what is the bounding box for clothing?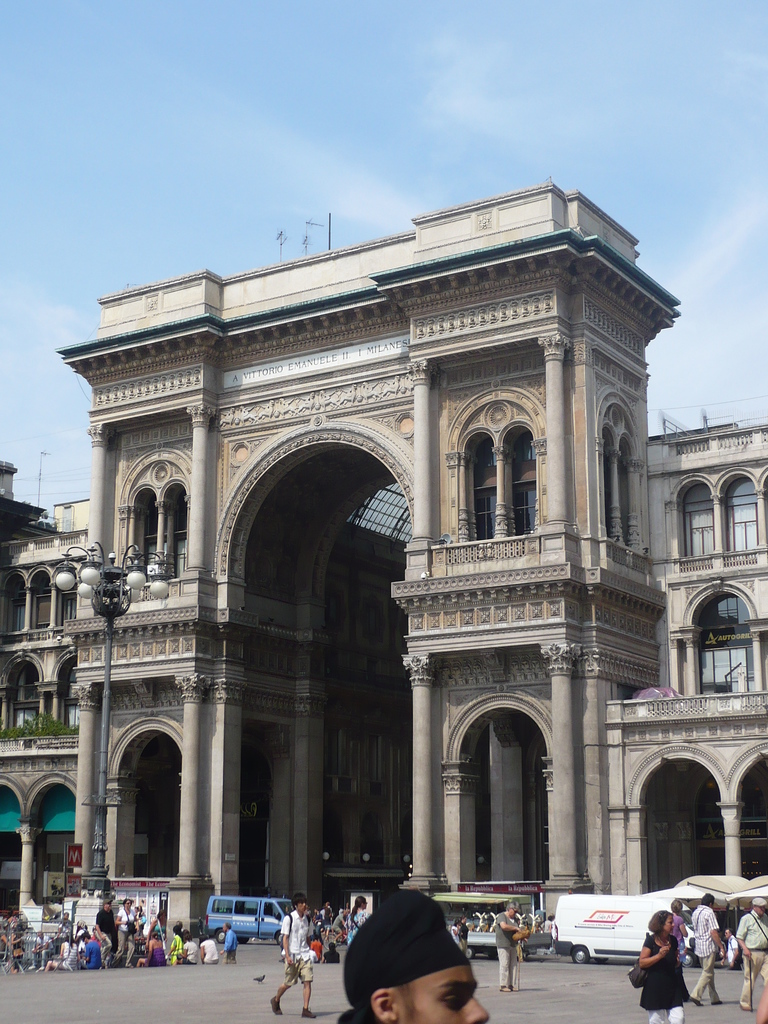
Rect(495, 911, 520, 984).
